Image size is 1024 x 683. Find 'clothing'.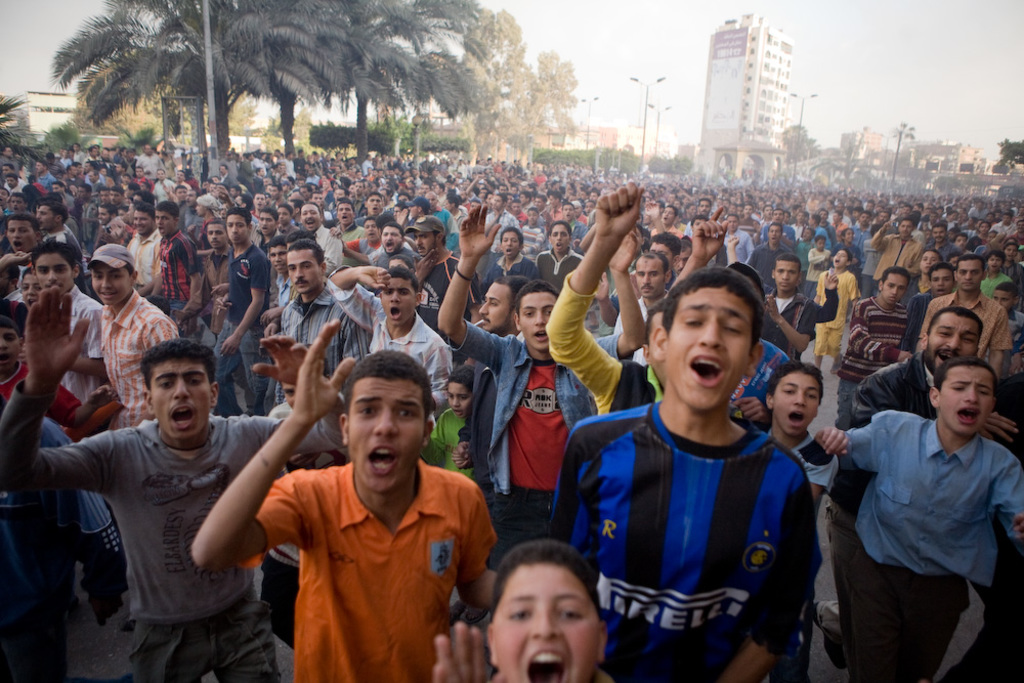
rect(15, 386, 342, 682).
